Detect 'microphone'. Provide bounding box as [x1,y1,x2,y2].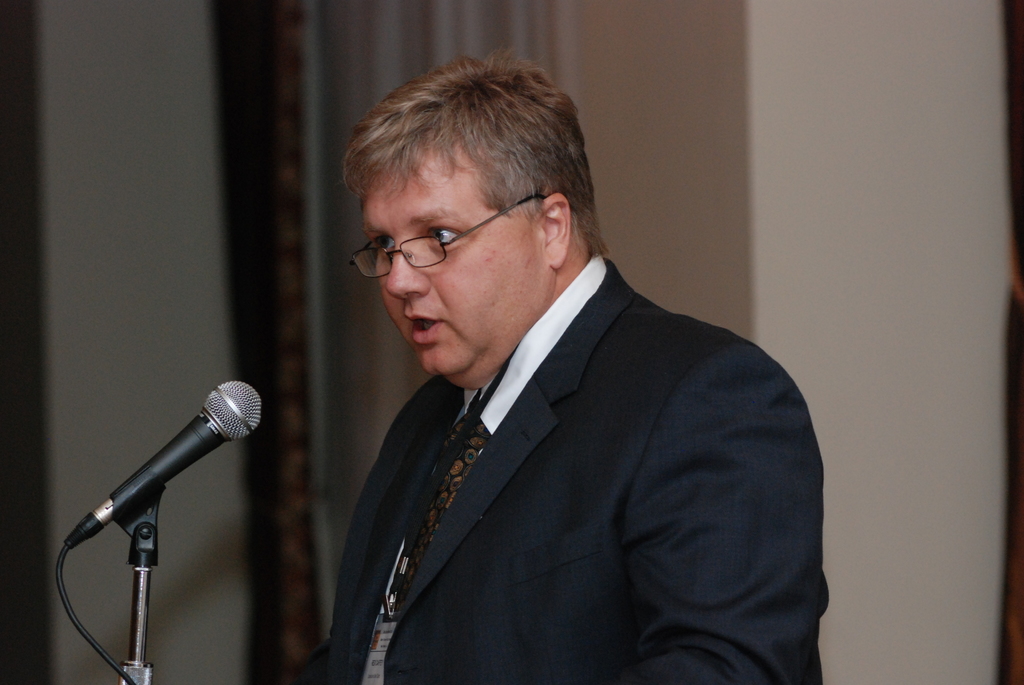
[60,379,260,553].
